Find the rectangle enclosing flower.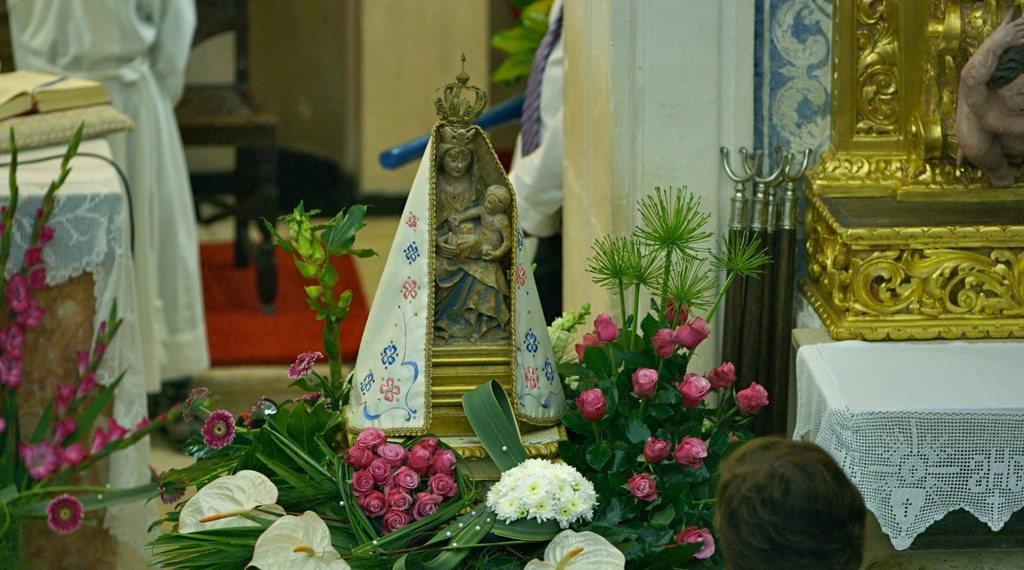
select_region(665, 523, 719, 563).
